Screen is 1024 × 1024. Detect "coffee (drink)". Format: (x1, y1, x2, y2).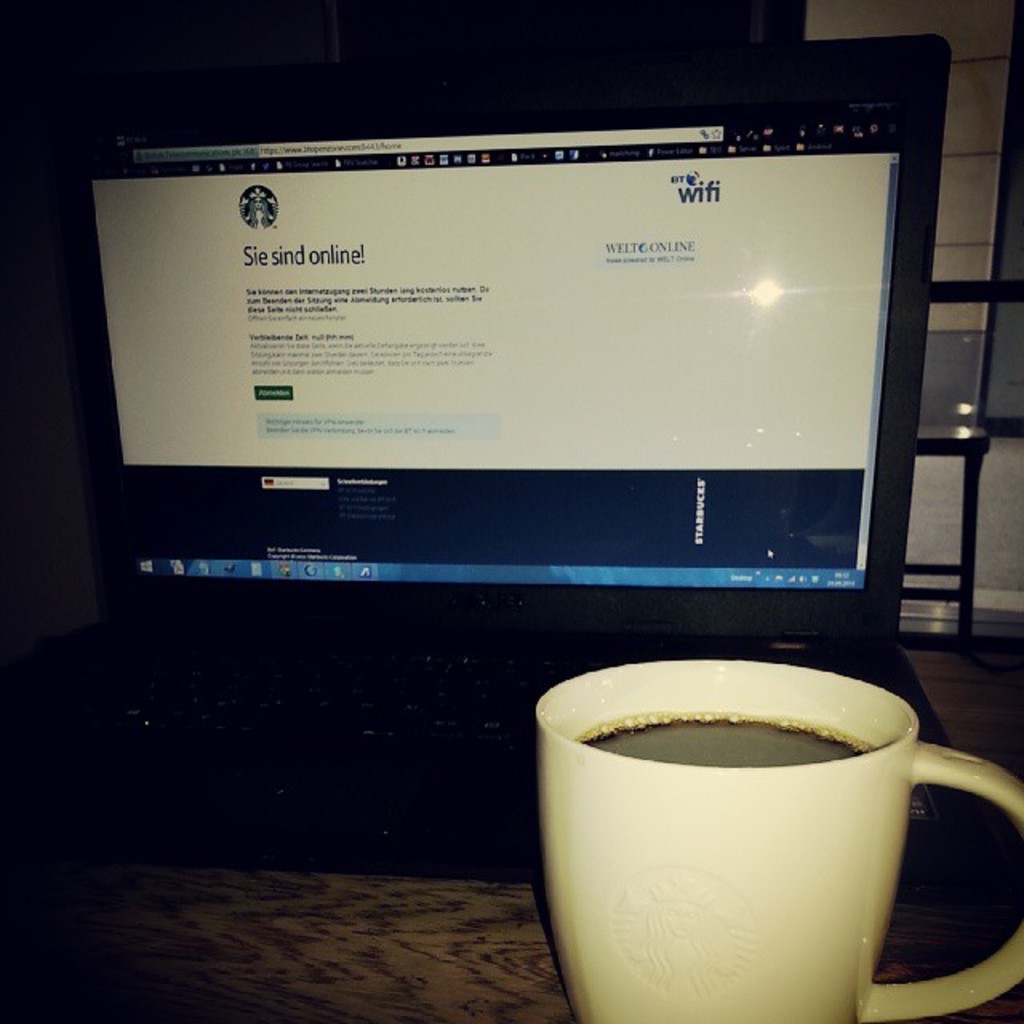
(562, 698, 862, 774).
